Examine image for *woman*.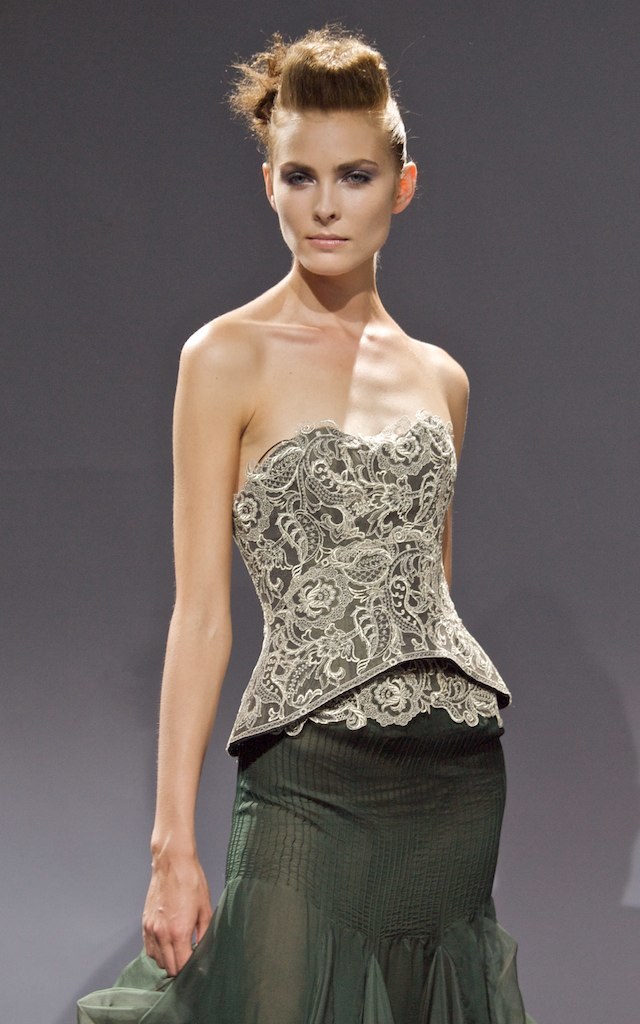
Examination result: 123,35,559,1023.
